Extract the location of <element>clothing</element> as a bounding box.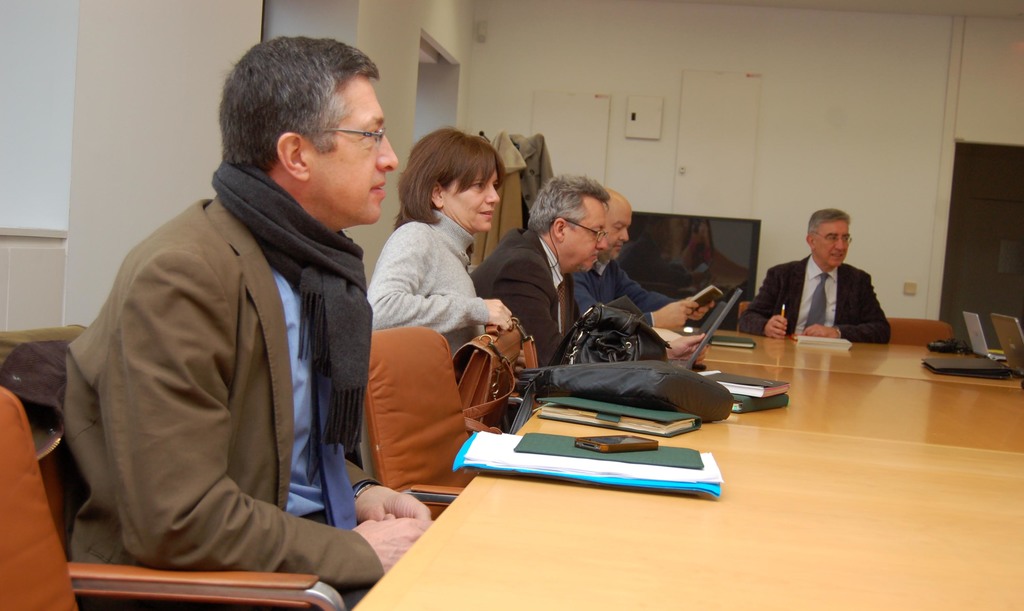
select_region(733, 256, 891, 342).
